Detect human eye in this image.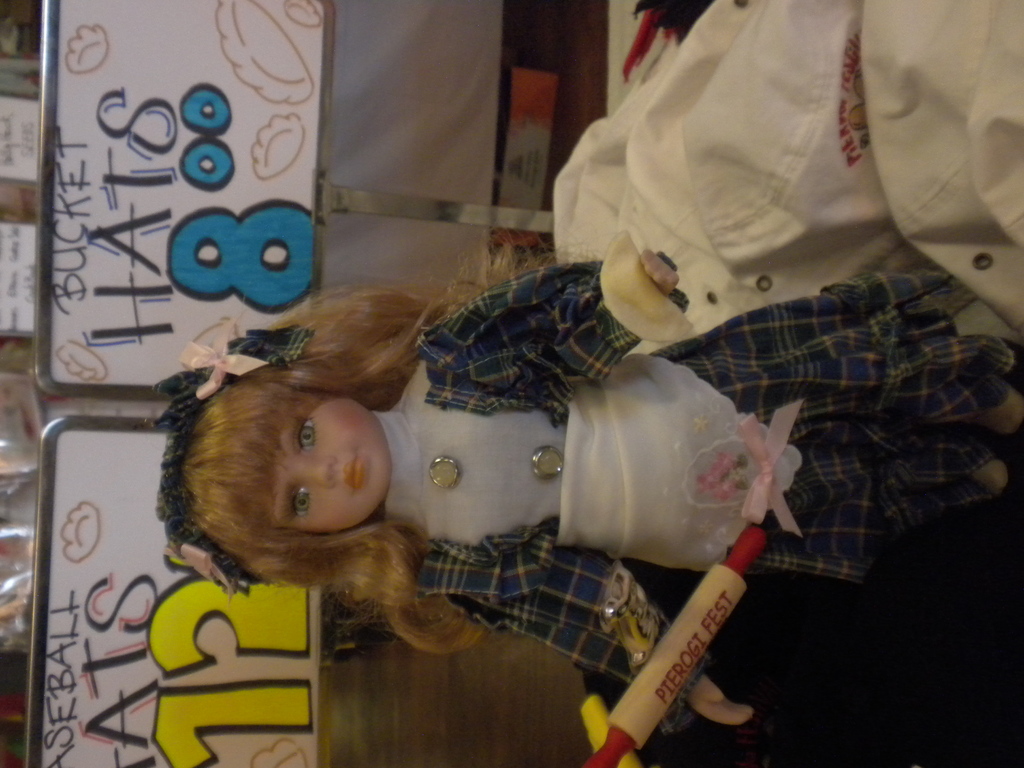
Detection: 288,412,317,454.
